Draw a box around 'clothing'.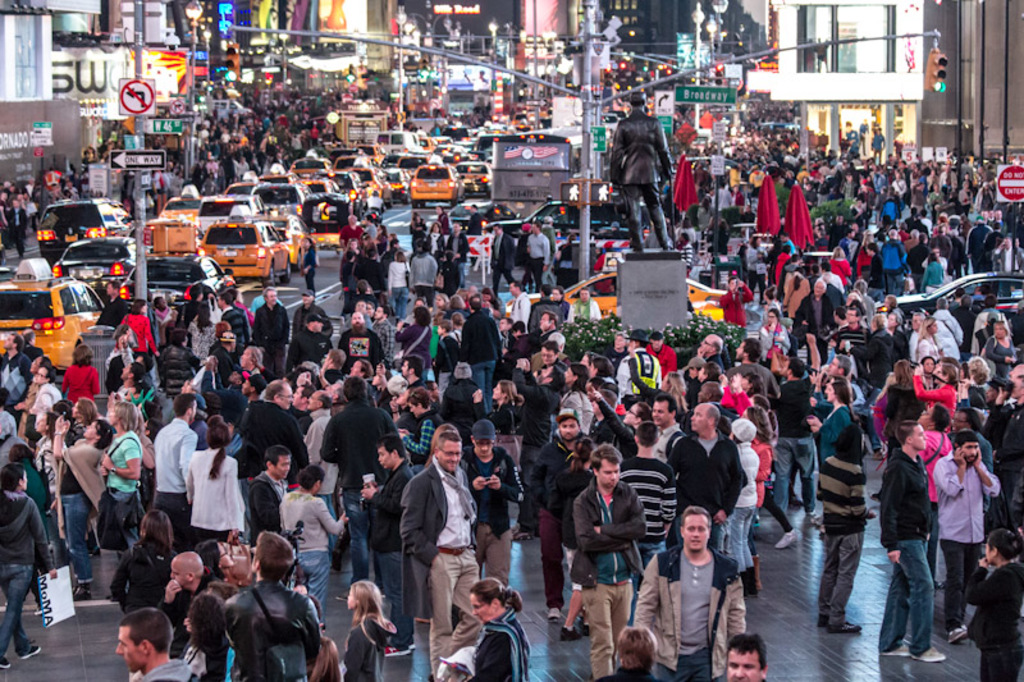
box=[360, 253, 381, 293].
